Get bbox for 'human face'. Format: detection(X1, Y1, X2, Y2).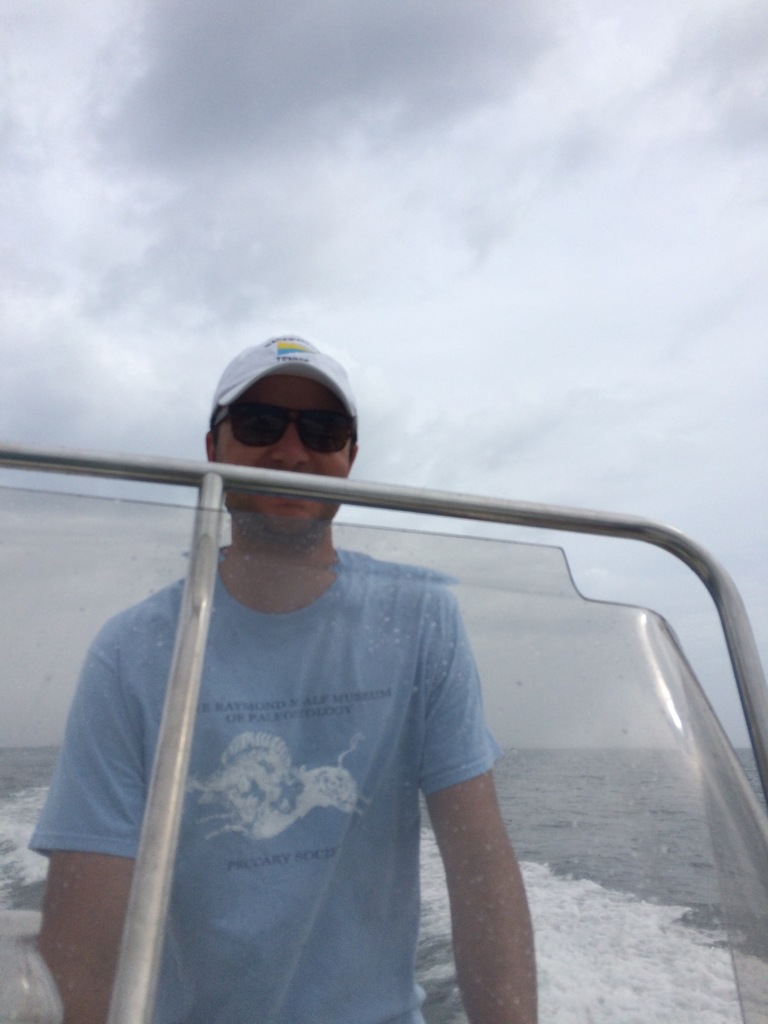
detection(213, 372, 369, 543).
